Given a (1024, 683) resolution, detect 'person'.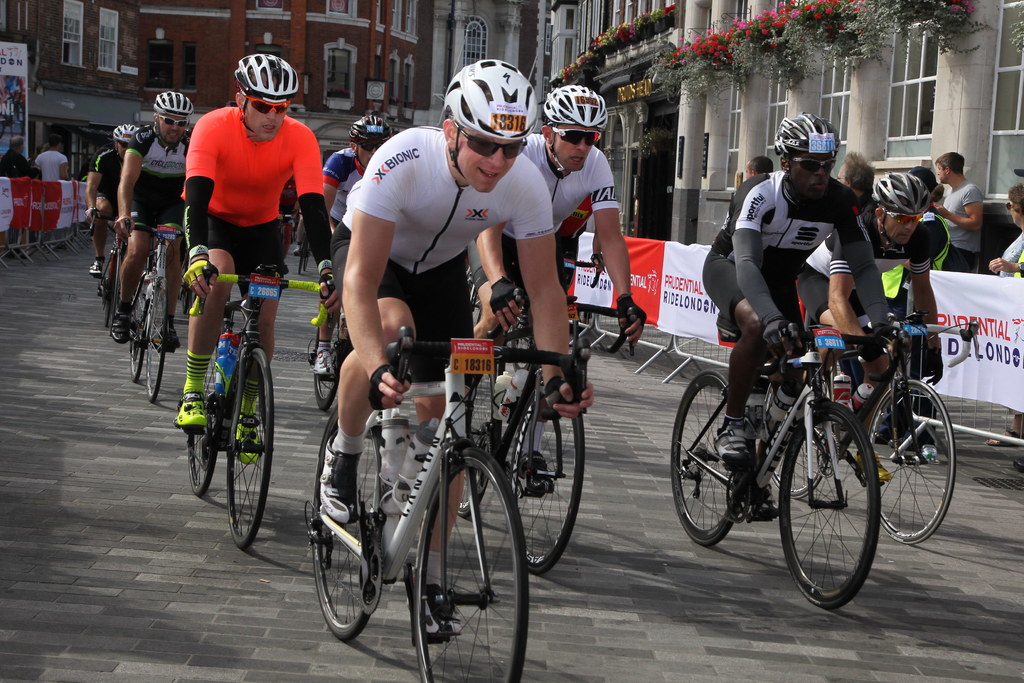
986:186:1023:448.
